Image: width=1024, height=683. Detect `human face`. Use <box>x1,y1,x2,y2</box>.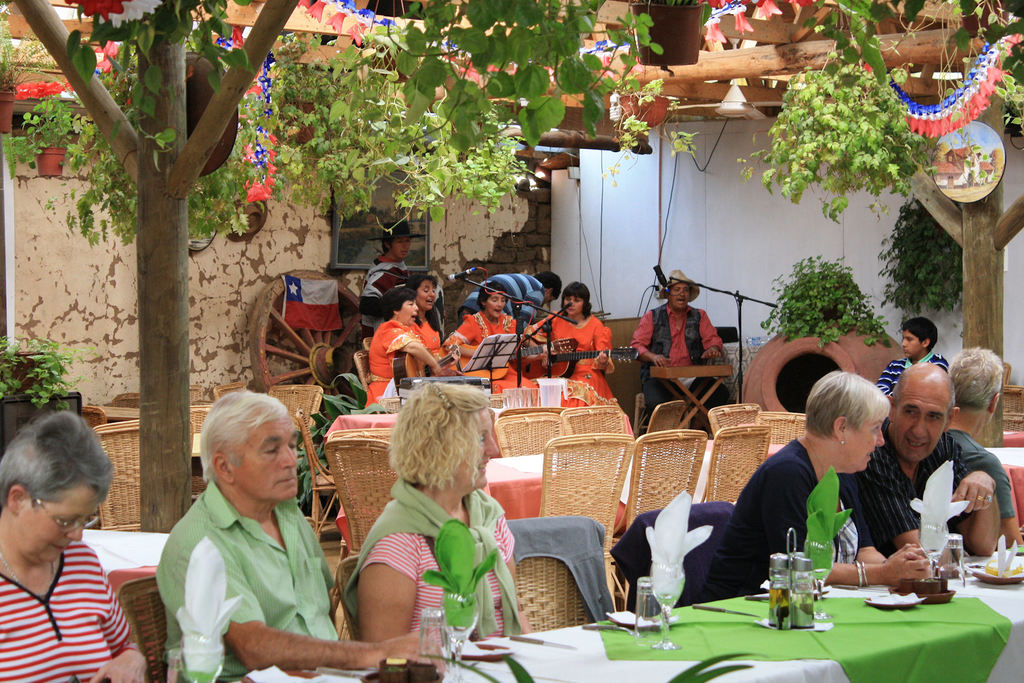
<box>565,293,588,316</box>.
